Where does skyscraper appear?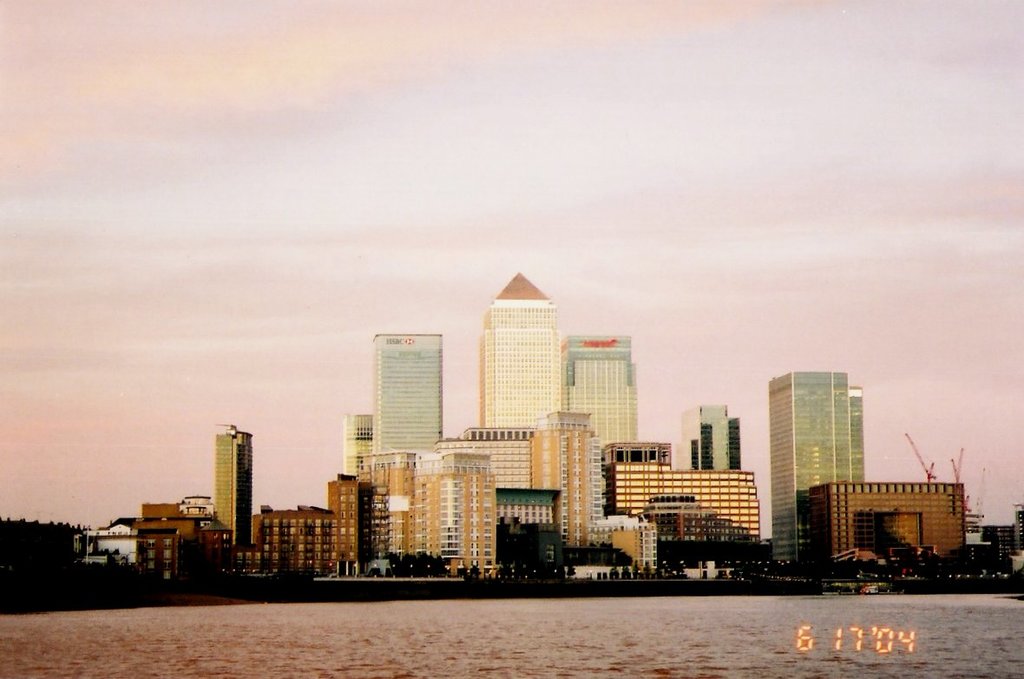
Appears at box=[613, 440, 779, 583].
